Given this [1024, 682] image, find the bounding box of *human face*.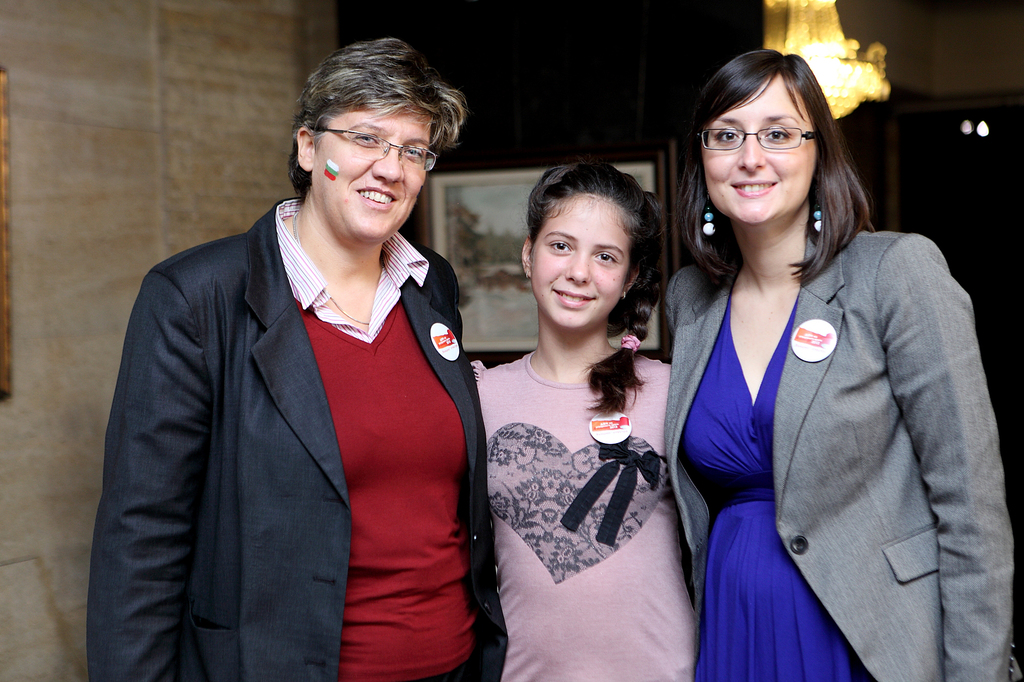
(707,81,817,226).
